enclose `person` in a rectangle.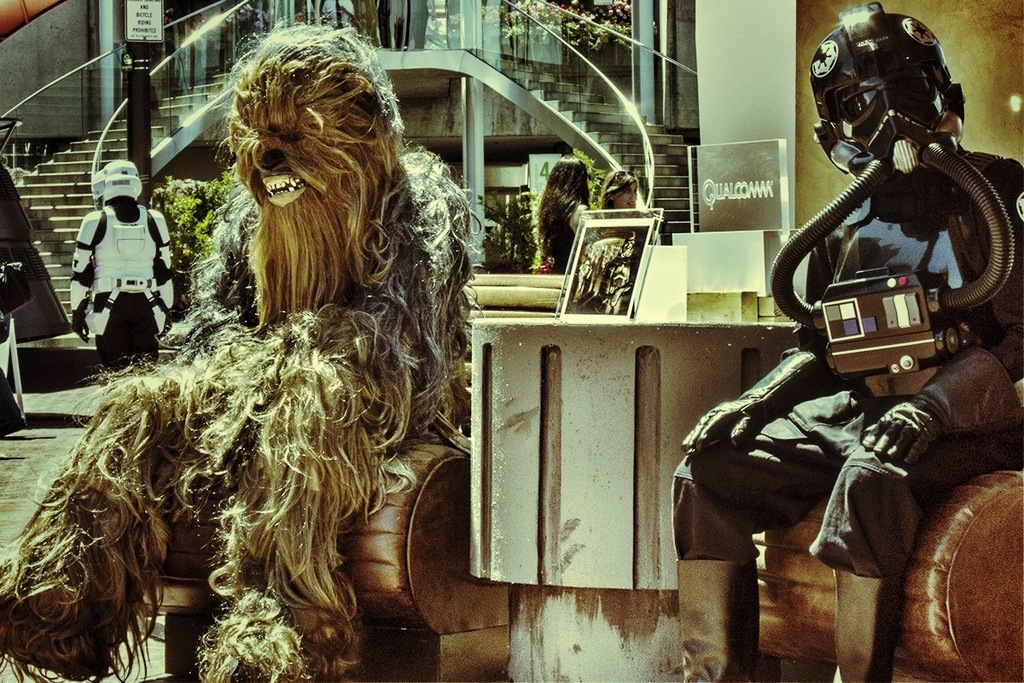
[602, 166, 640, 212].
